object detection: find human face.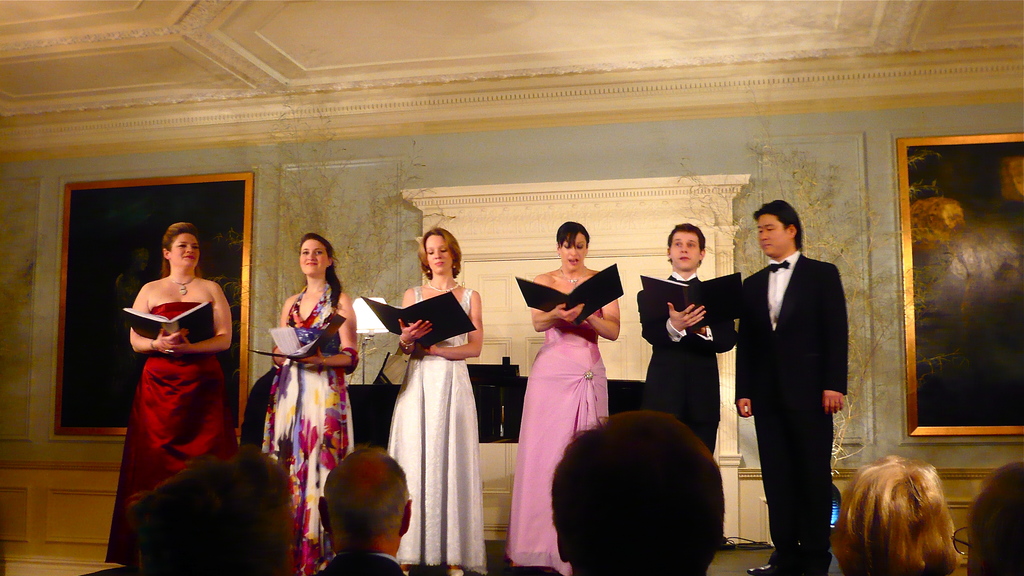
bbox(751, 212, 790, 257).
